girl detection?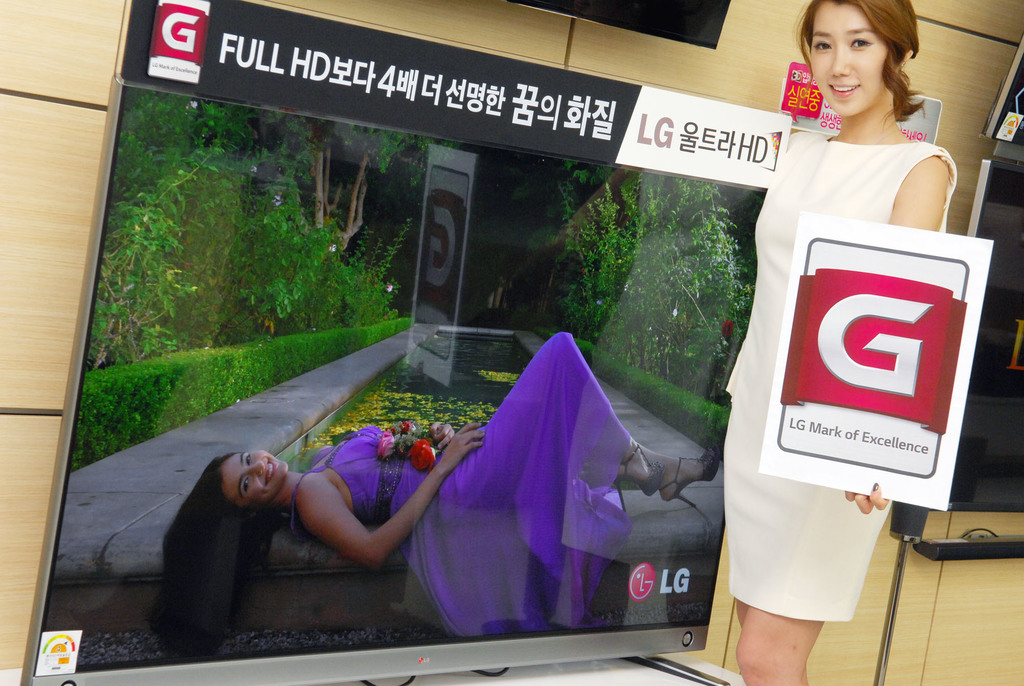
select_region(724, 0, 959, 685)
